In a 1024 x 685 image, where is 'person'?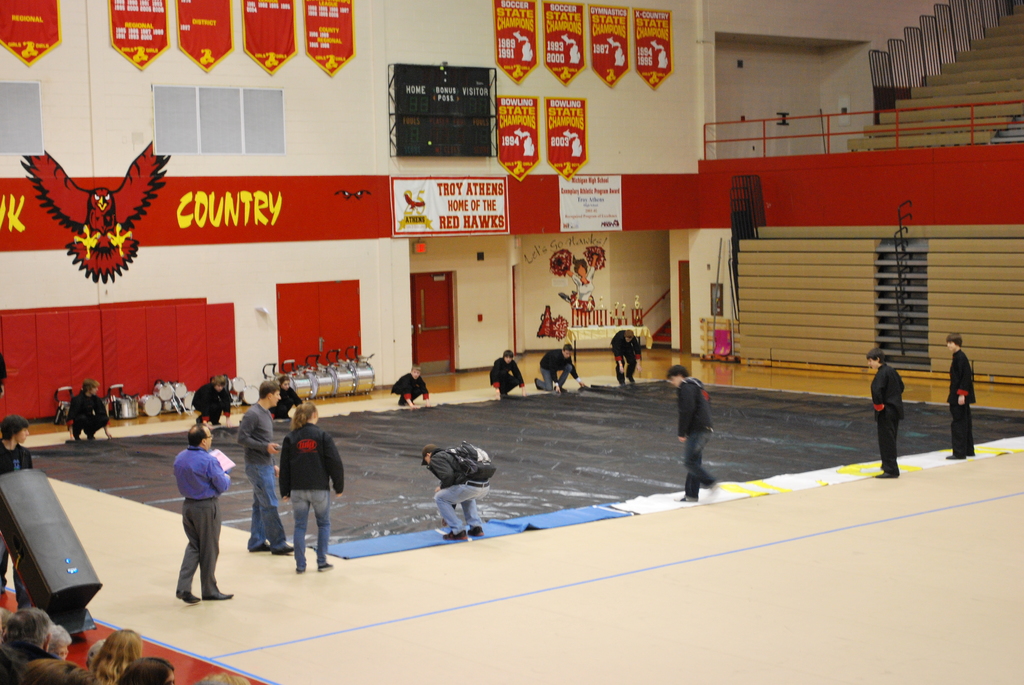
bbox=(948, 329, 974, 462).
